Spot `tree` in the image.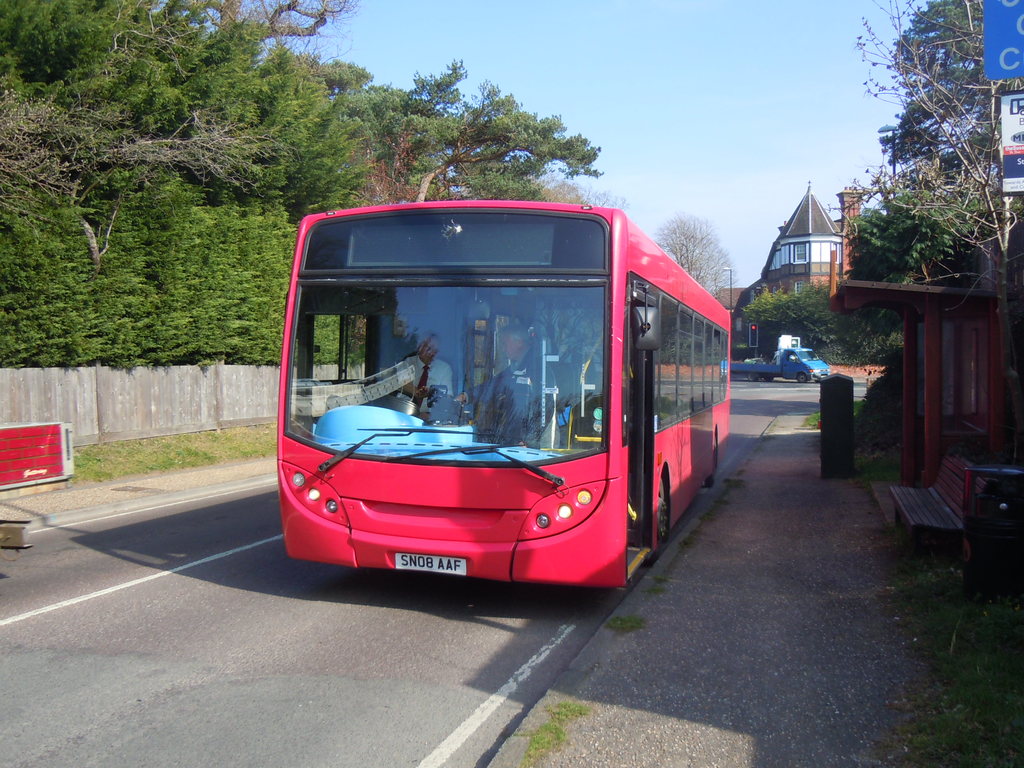
`tree` found at rect(847, 182, 1022, 296).
